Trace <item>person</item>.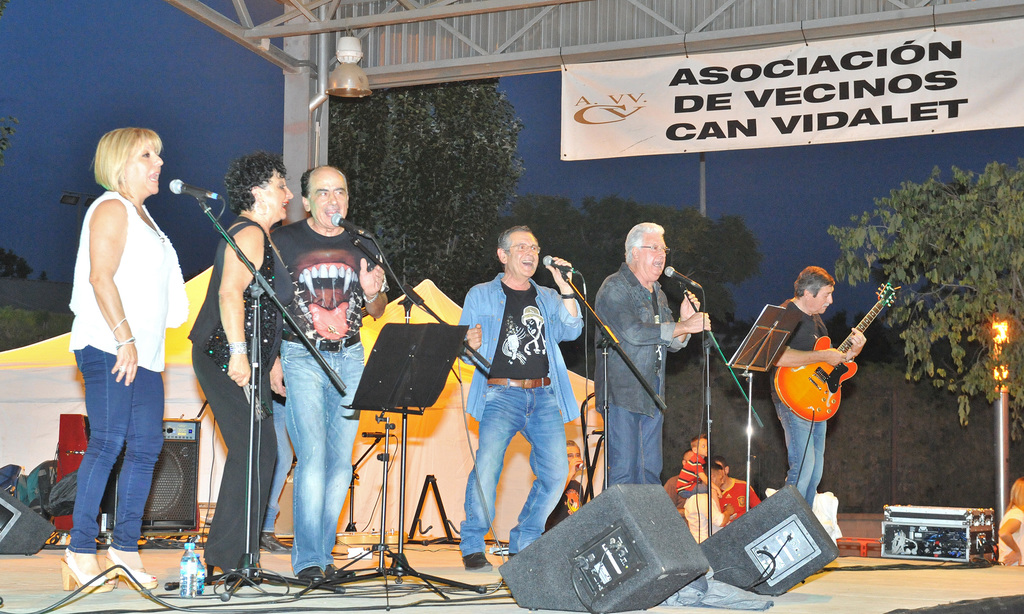
Traced to x1=593, y1=224, x2=709, y2=489.
